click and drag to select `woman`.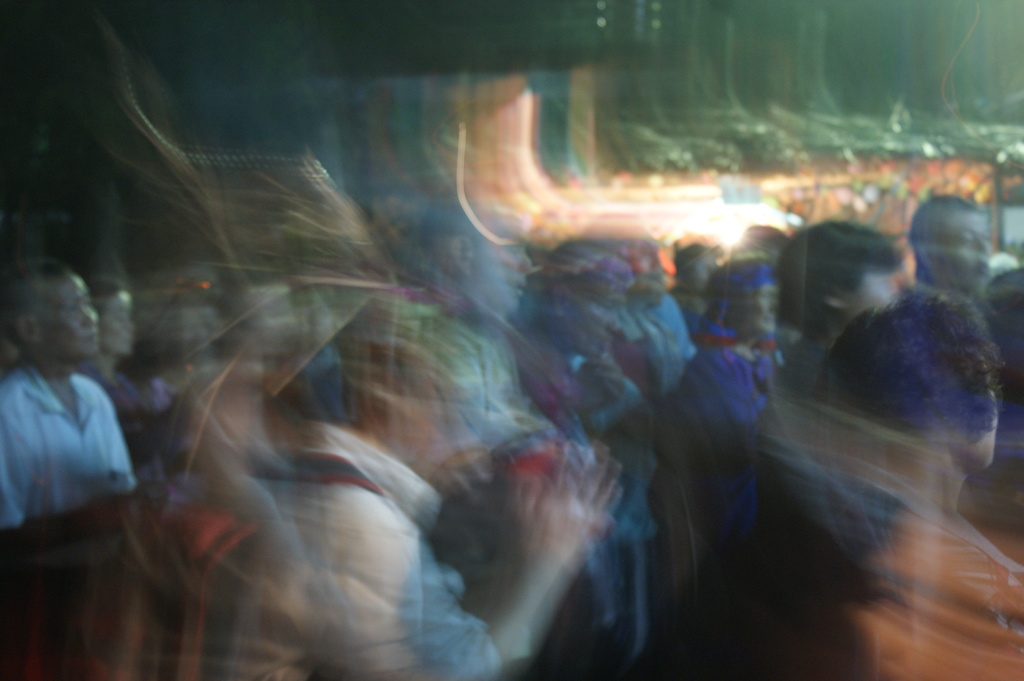
Selection: x1=669, y1=257, x2=783, y2=547.
